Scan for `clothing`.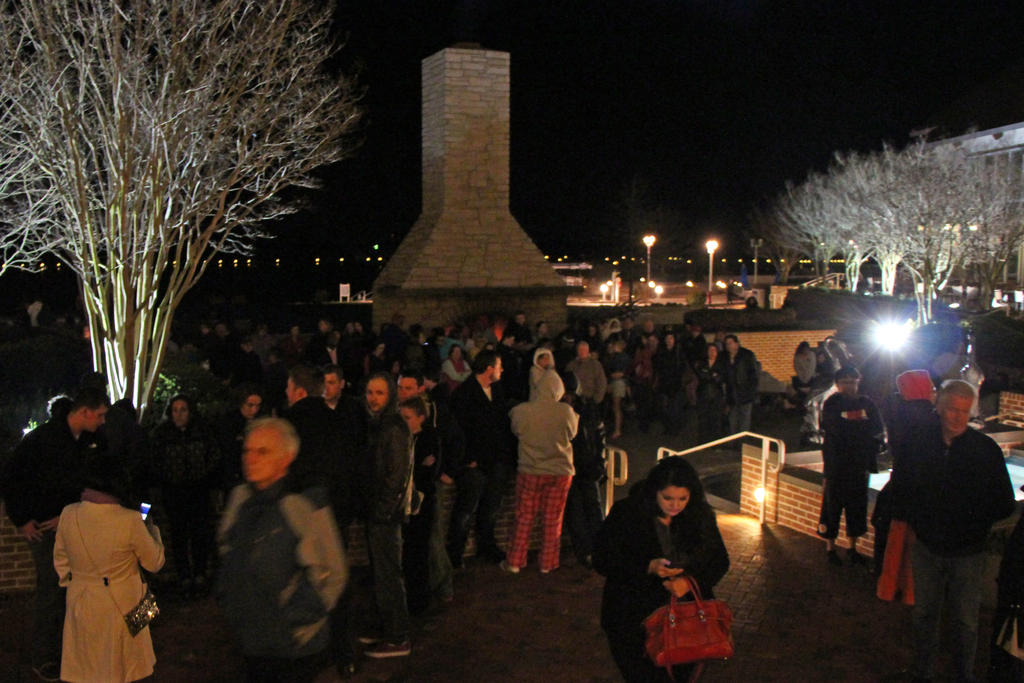
Scan result: 560/354/607/406.
